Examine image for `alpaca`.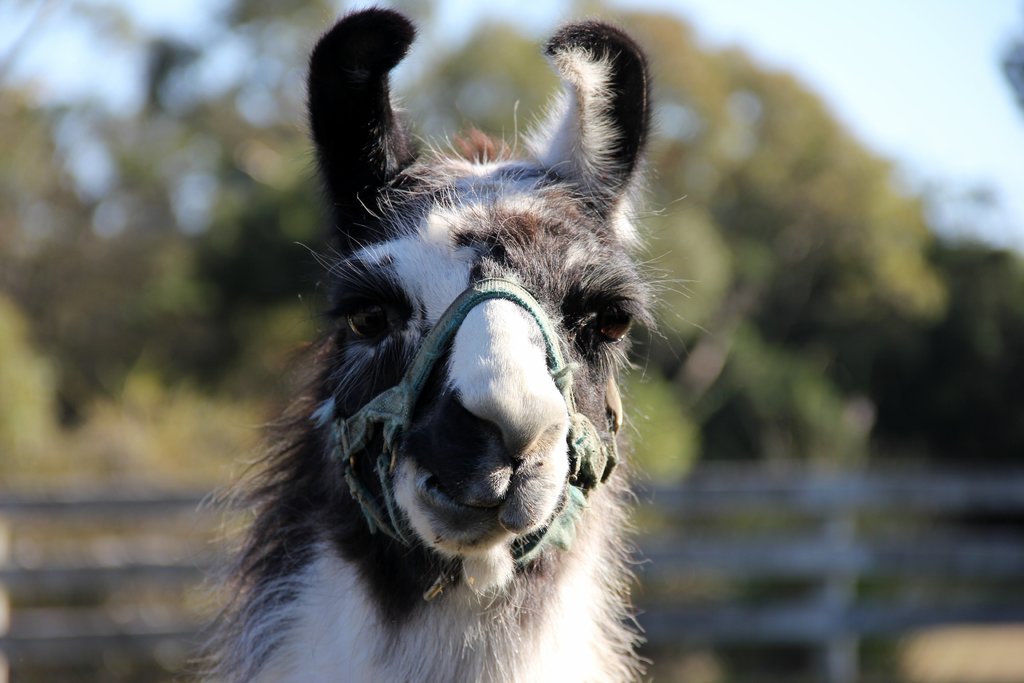
Examination result: [182, 1, 719, 682].
